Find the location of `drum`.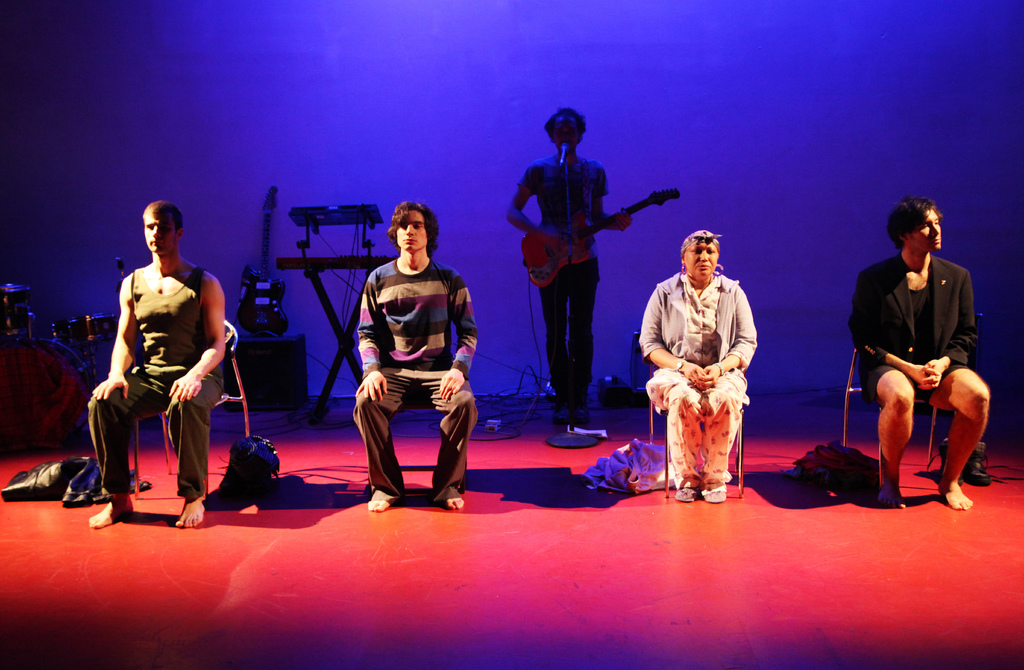
Location: [left=0, top=282, right=39, bottom=342].
